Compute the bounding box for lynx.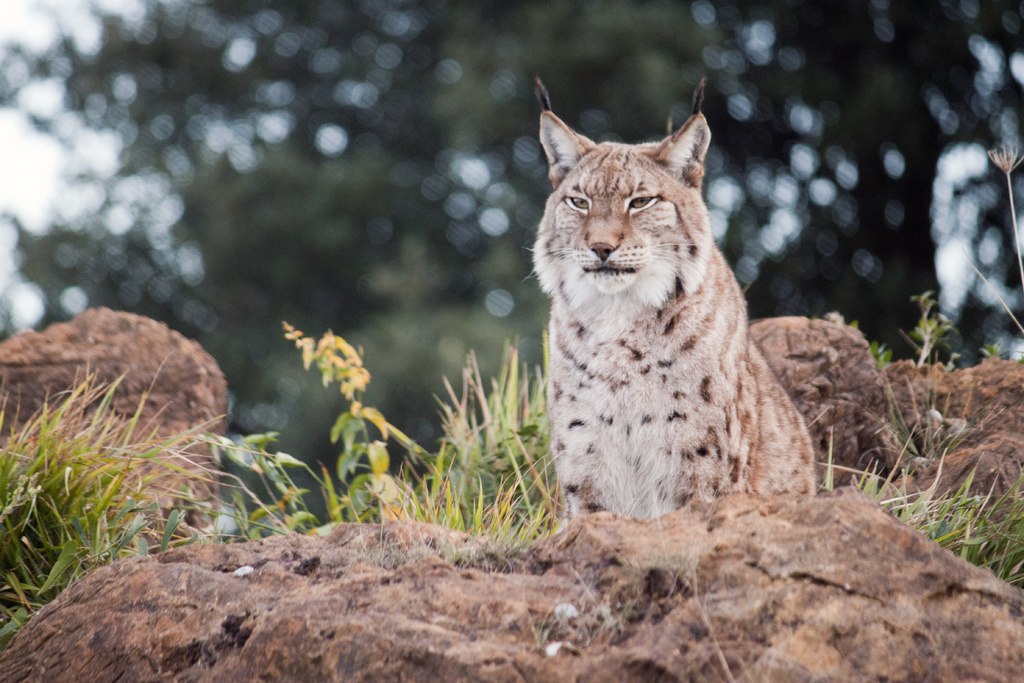
[521,74,821,525].
